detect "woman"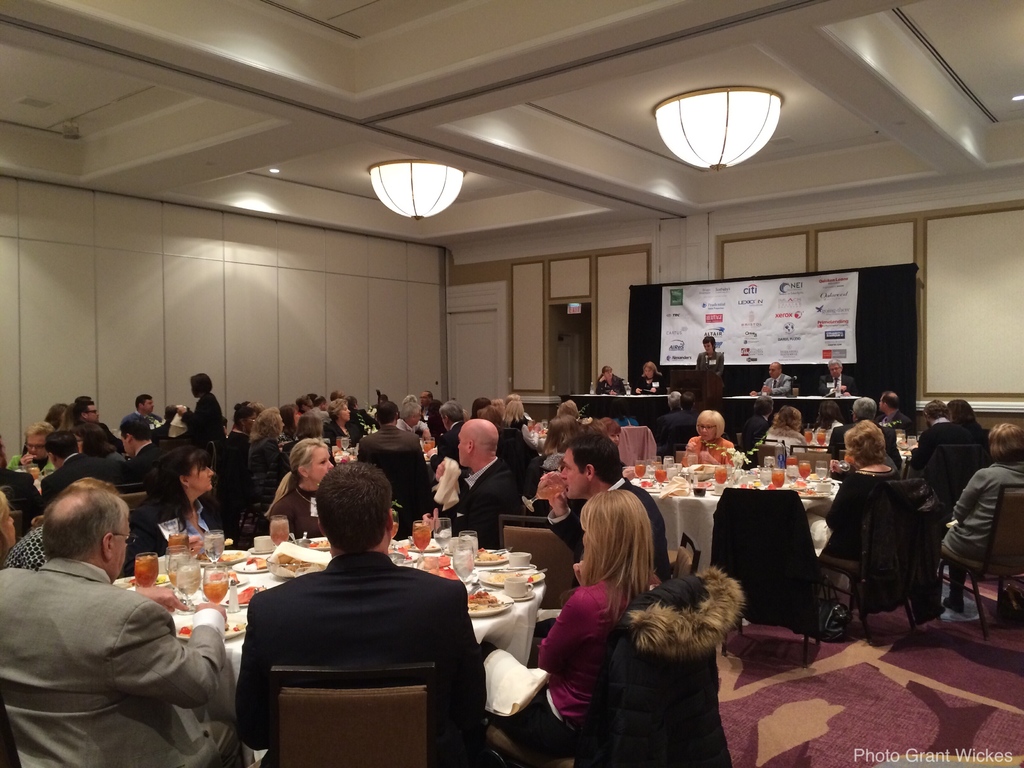
[left=522, top=414, right=584, bottom=527]
